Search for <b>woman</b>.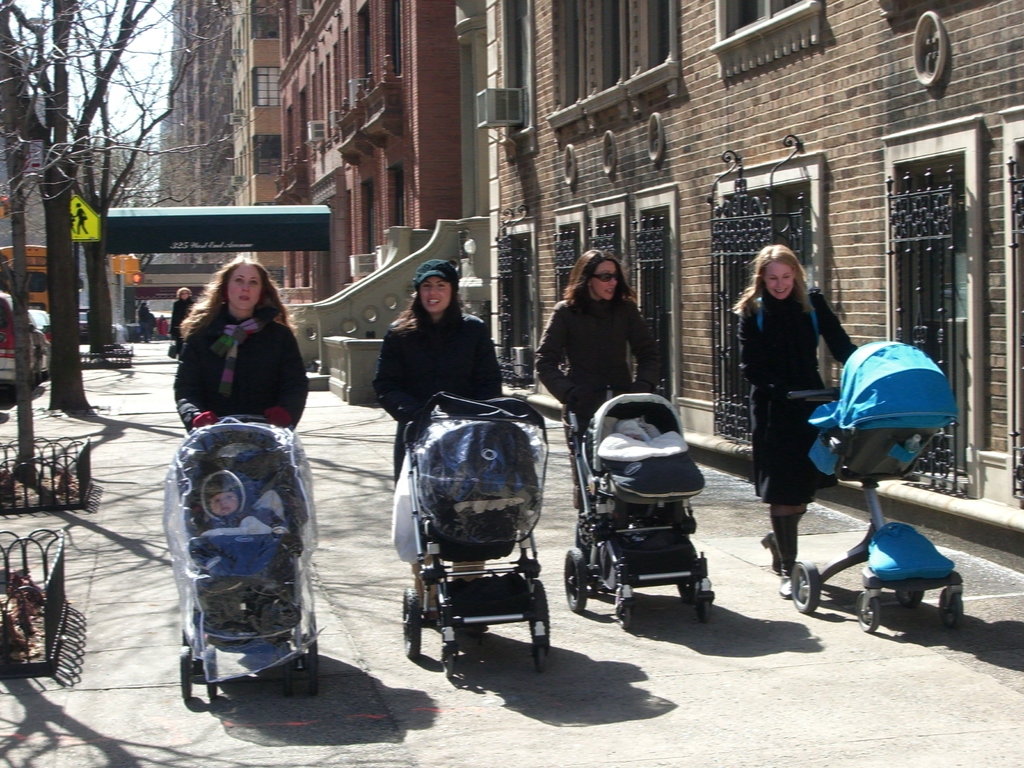
Found at box(533, 248, 664, 598).
